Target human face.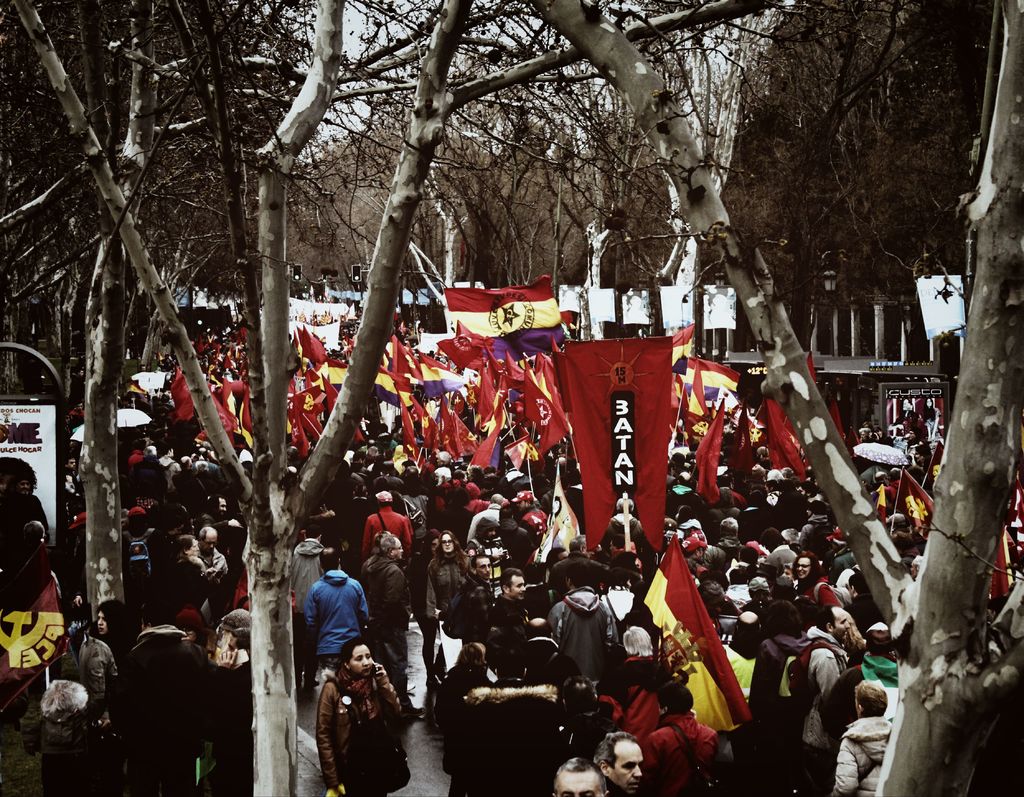
Target region: box=[97, 611, 114, 636].
